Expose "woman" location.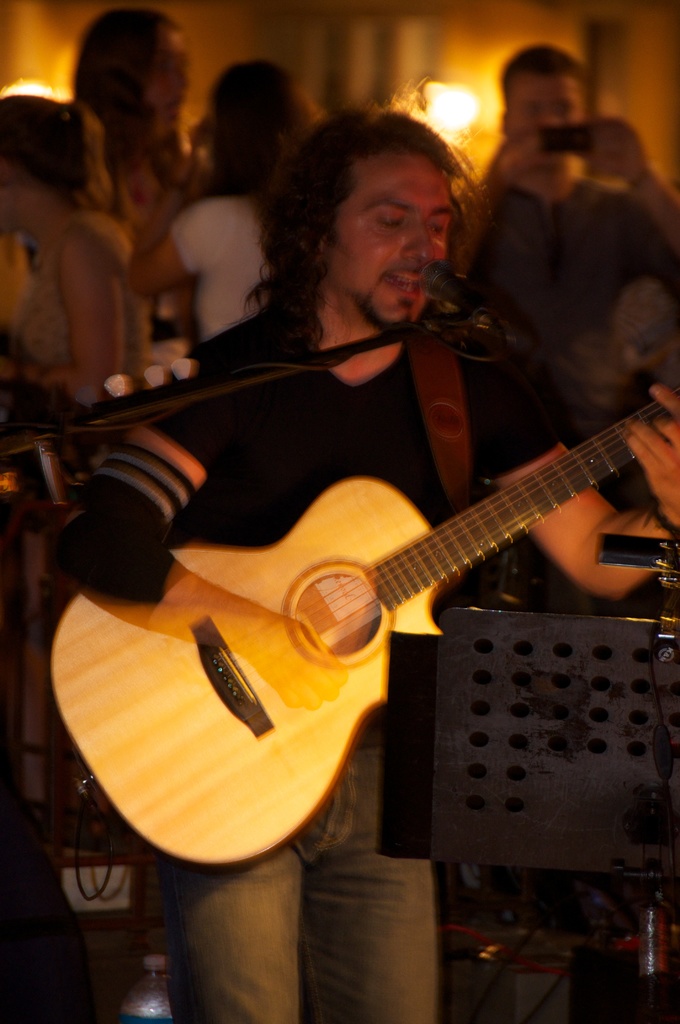
Exposed at select_region(122, 61, 327, 366).
